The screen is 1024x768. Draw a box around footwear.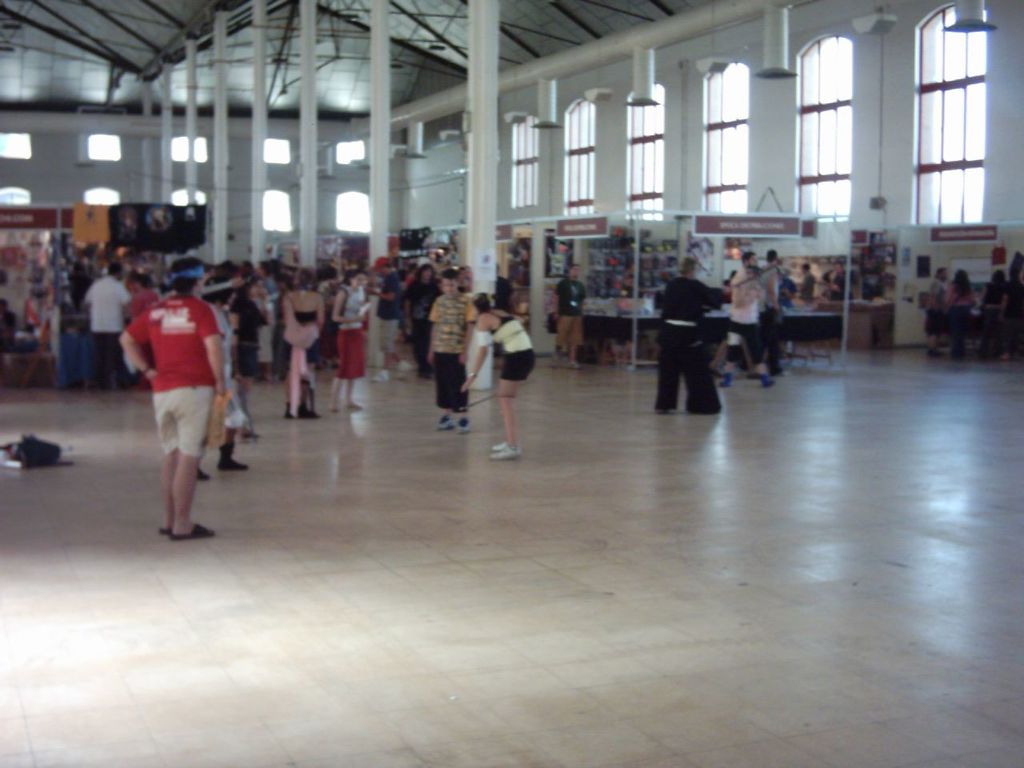
locate(439, 416, 454, 428).
